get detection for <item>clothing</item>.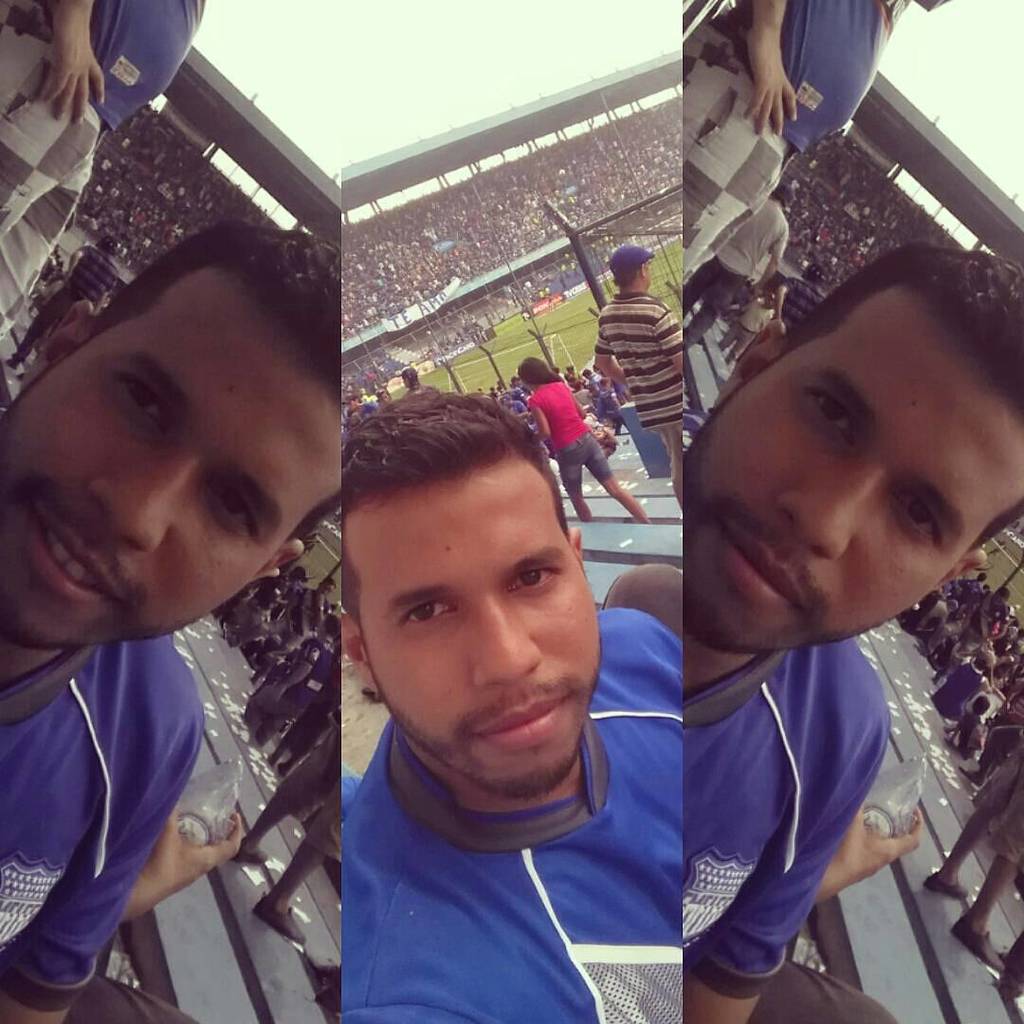
Detection: crop(676, 627, 895, 1023).
